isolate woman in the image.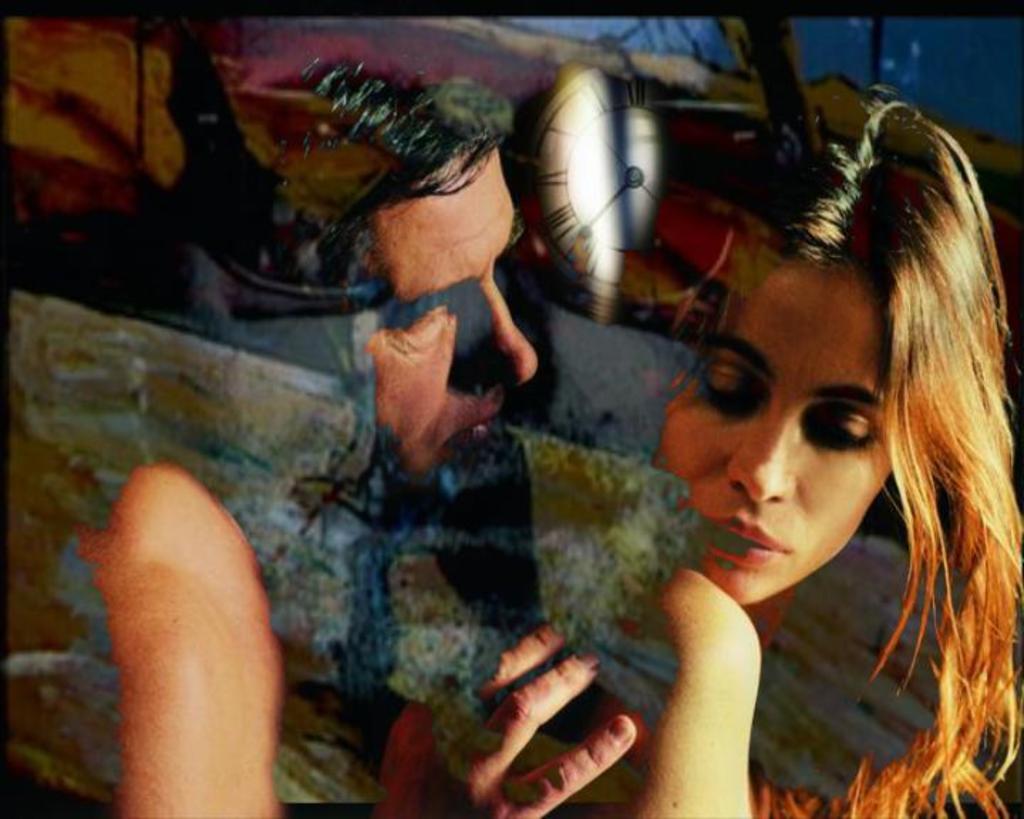
Isolated region: (x1=587, y1=82, x2=1023, y2=818).
